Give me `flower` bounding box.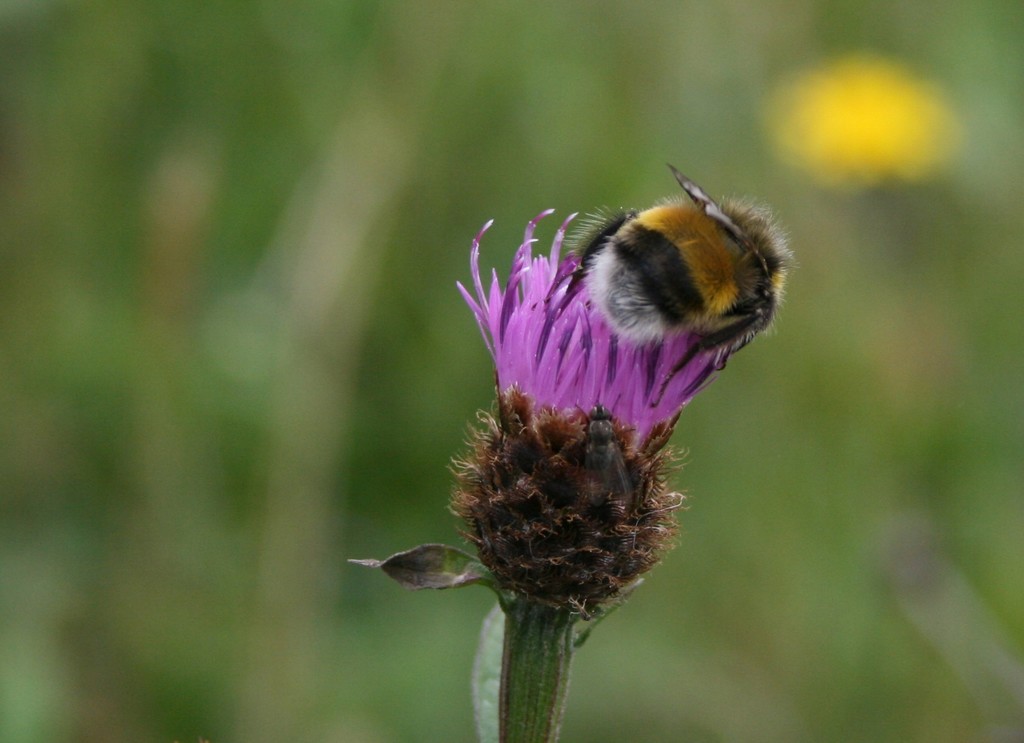
(451, 197, 745, 476).
